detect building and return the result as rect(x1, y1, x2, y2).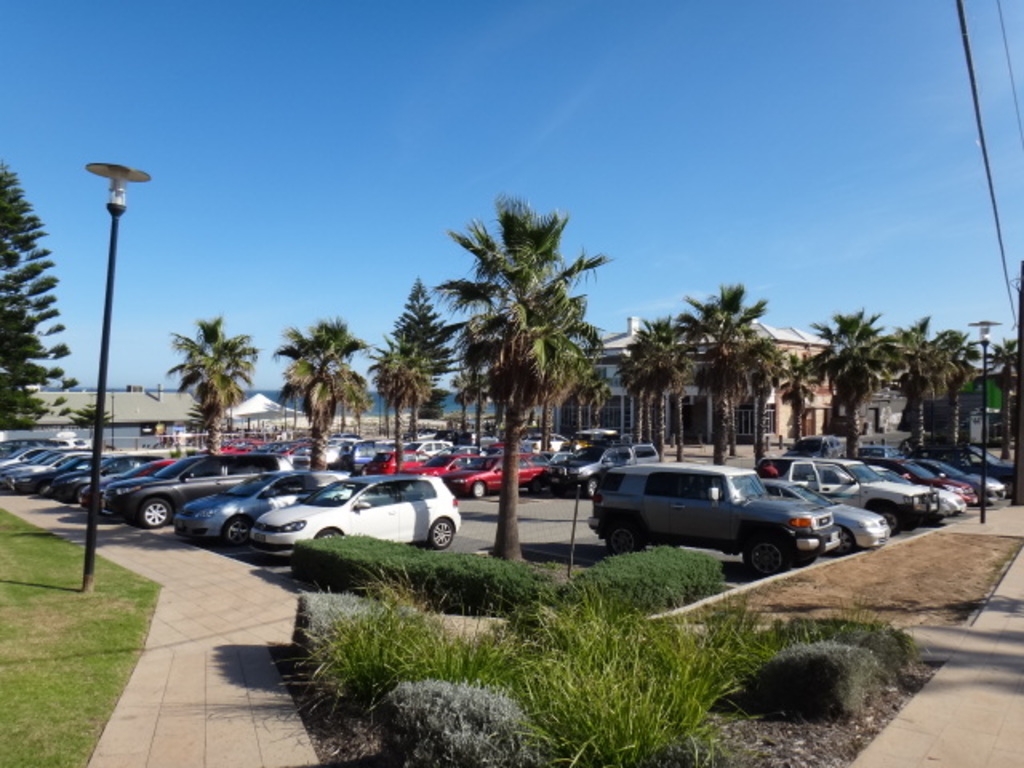
rect(562, 320, 837, 445).
